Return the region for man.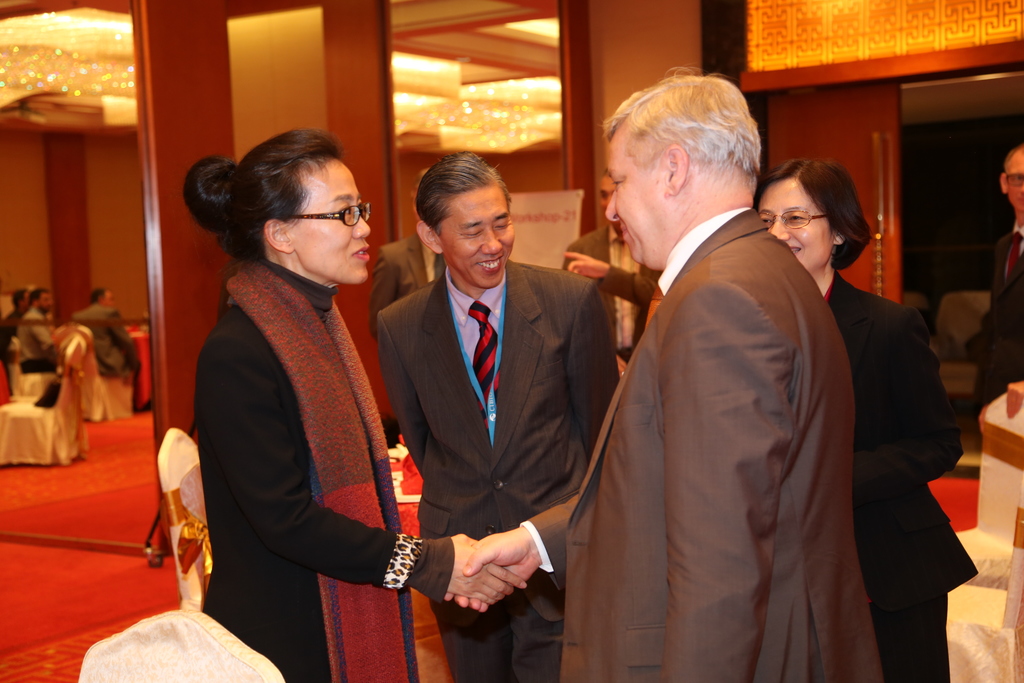
BBox(968, 142, 1023, 443).
